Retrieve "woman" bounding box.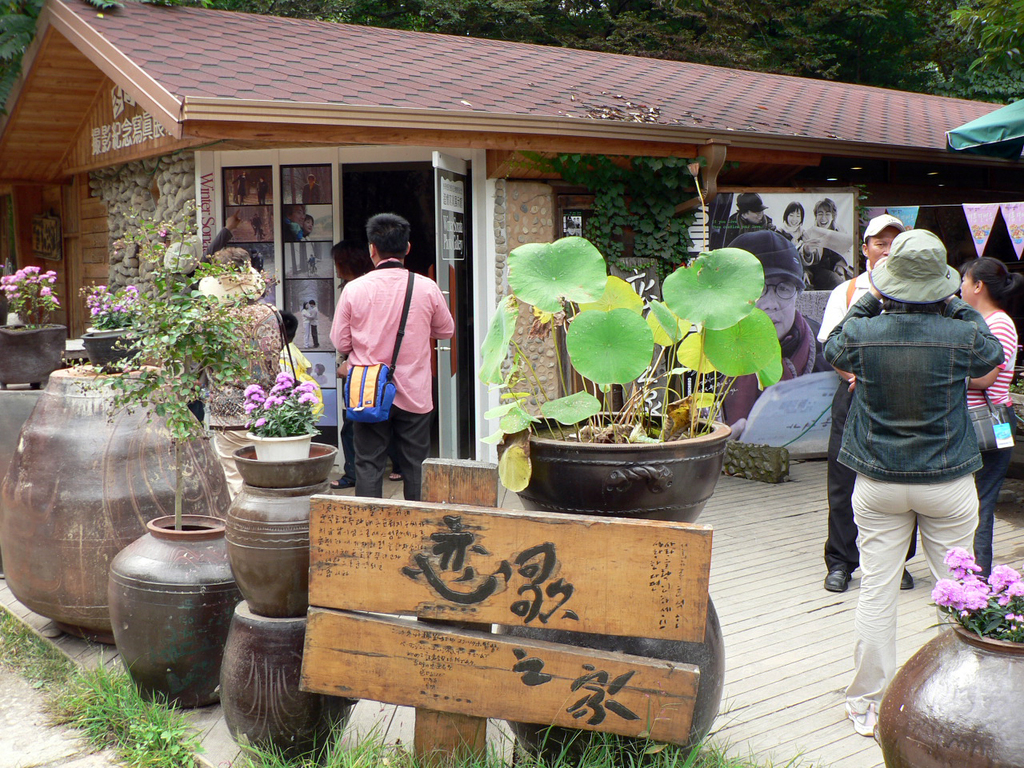
Bounding box: [x1=953, y1=254, x2=1023, y2=590].
